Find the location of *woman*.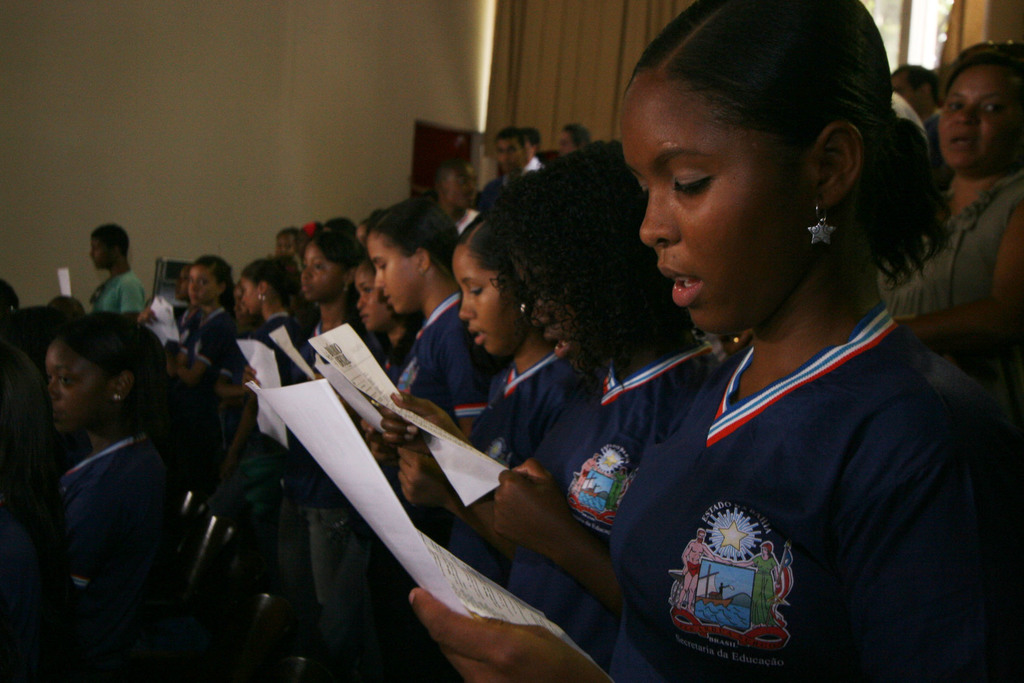
Location: [729, 541, 781, 625].
